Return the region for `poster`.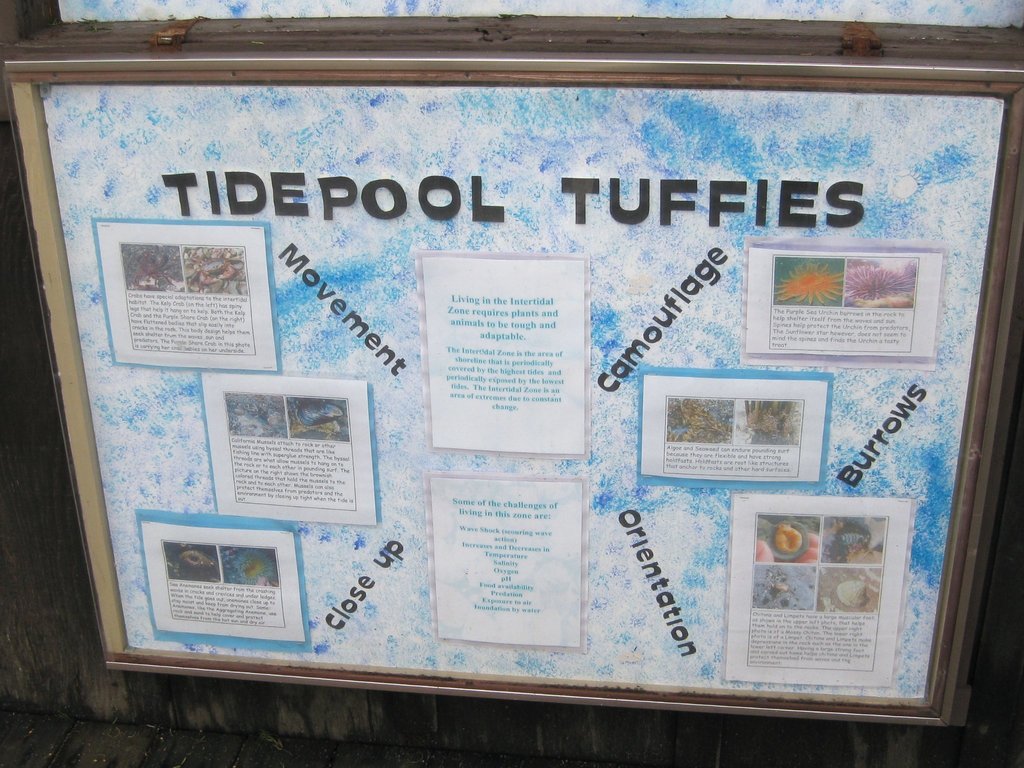
region(42, 88, 1002, 701).
